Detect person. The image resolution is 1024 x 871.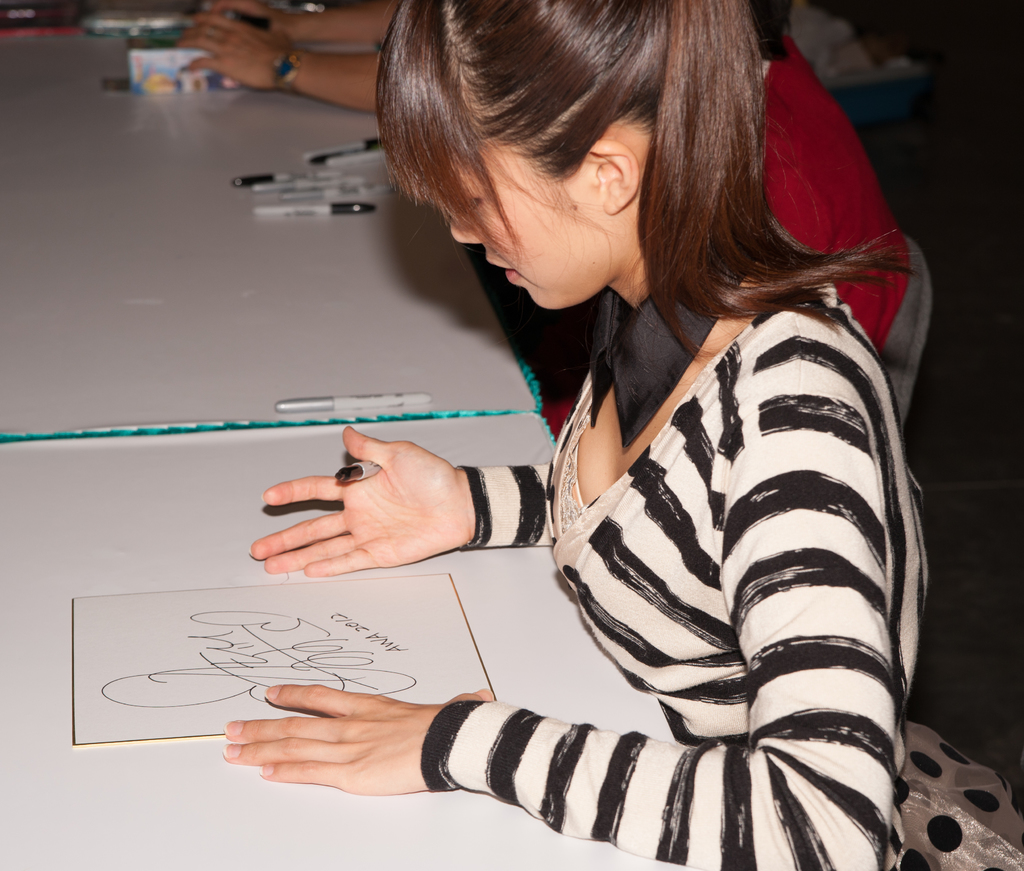
<bbox>251, 37, 956, 846</bbox>.
